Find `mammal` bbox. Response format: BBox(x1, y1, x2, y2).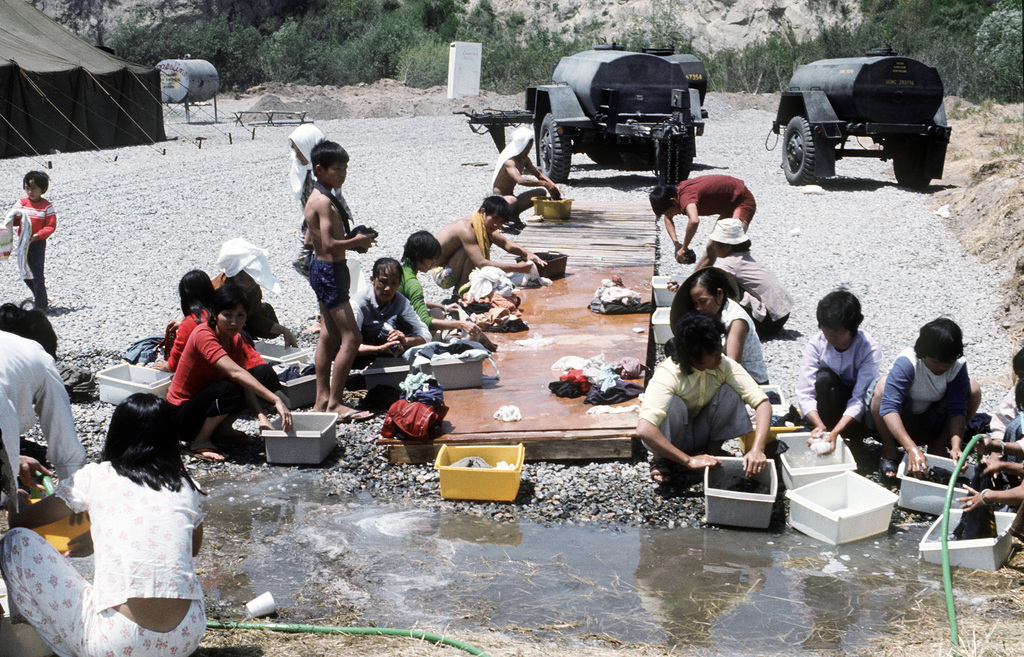
BBox(351, 253, 431, 370).
